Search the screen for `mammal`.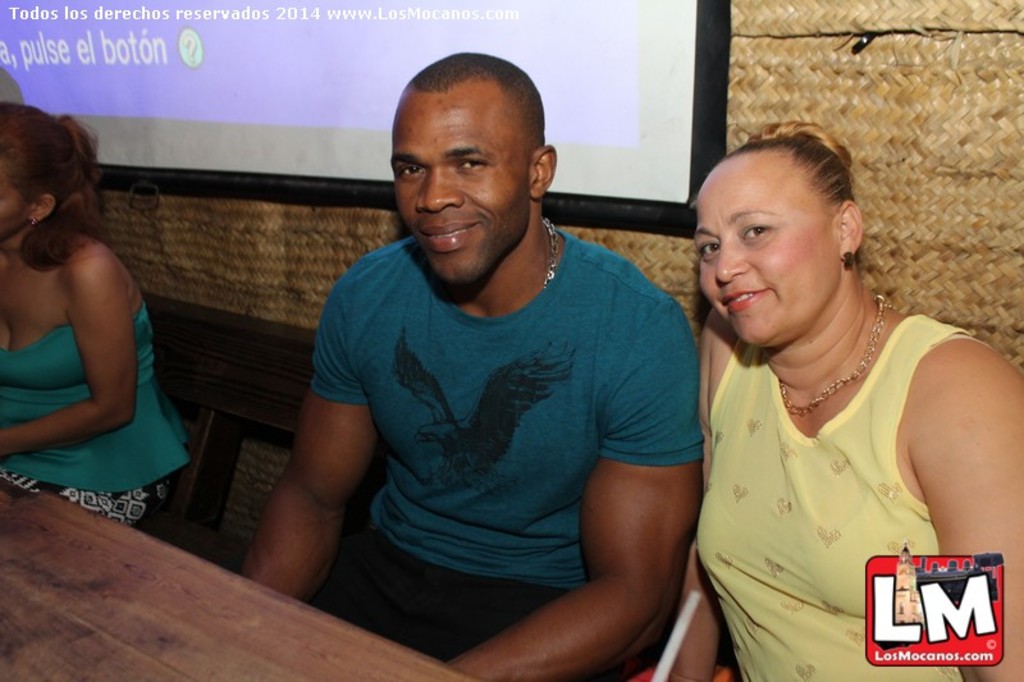
Found at left=0, top=88, right=173, bottom=527.
